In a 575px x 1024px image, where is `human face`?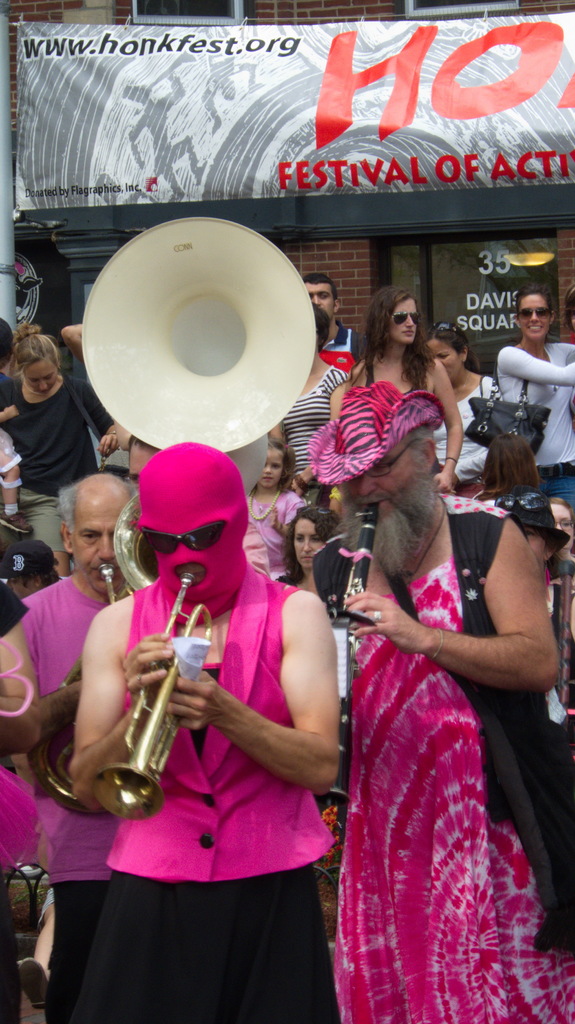
pyautogui.locateOnScreen(292, 517, 324, 572).
